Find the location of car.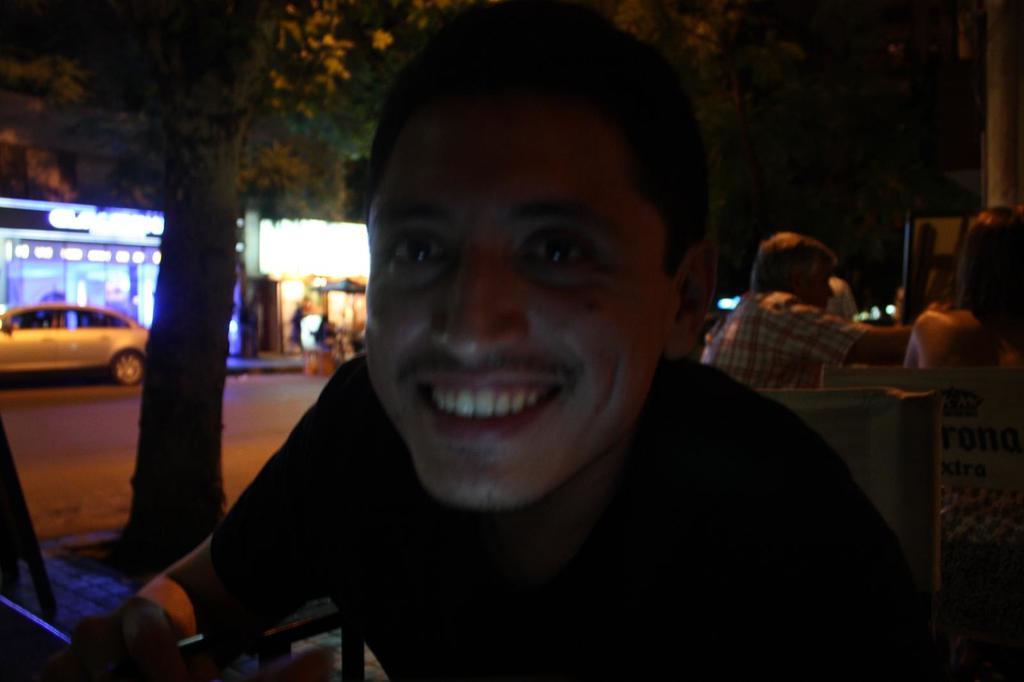
Location: box(0, 285, 160, 398).
